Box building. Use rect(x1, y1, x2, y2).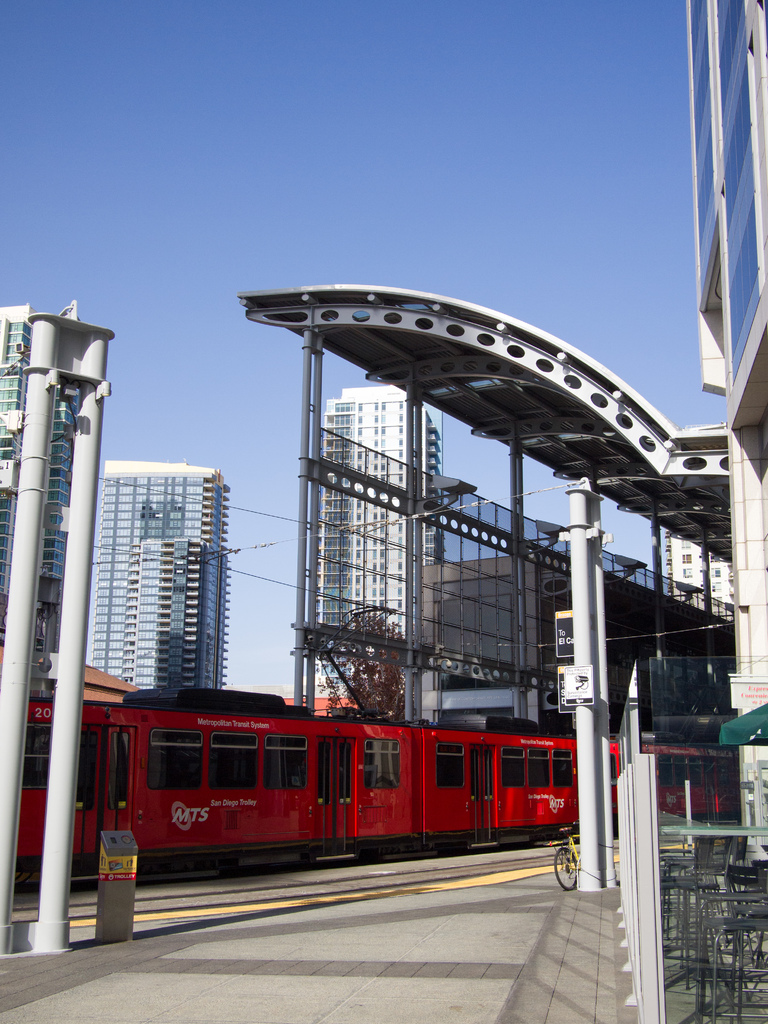
rect(81, 458, 232, 698).
